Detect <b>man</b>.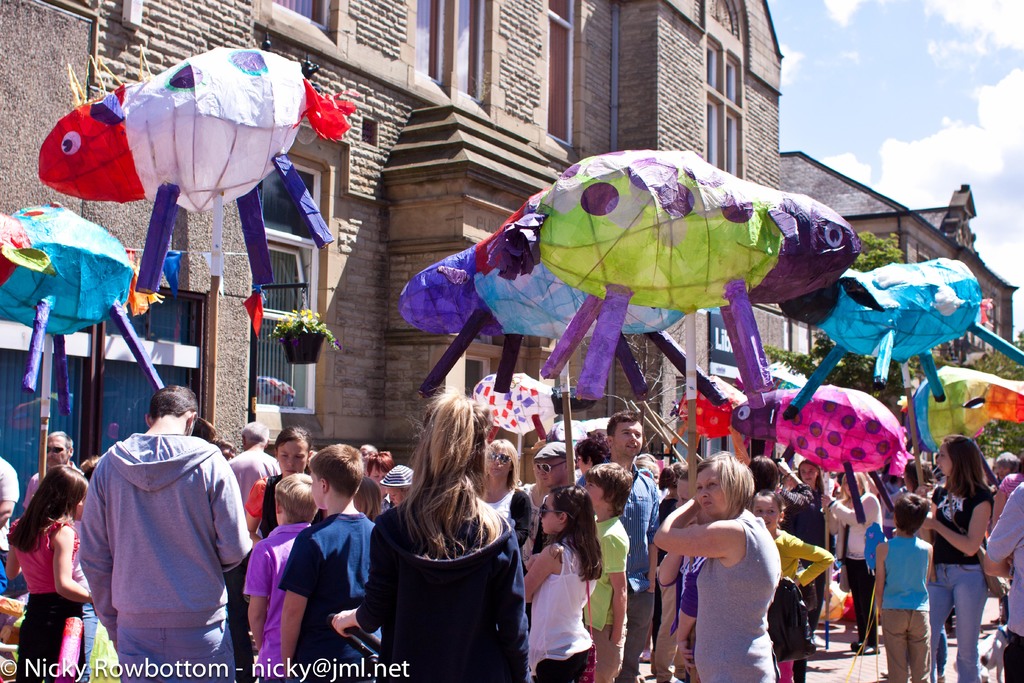
Detected at 879 463 893 484.
